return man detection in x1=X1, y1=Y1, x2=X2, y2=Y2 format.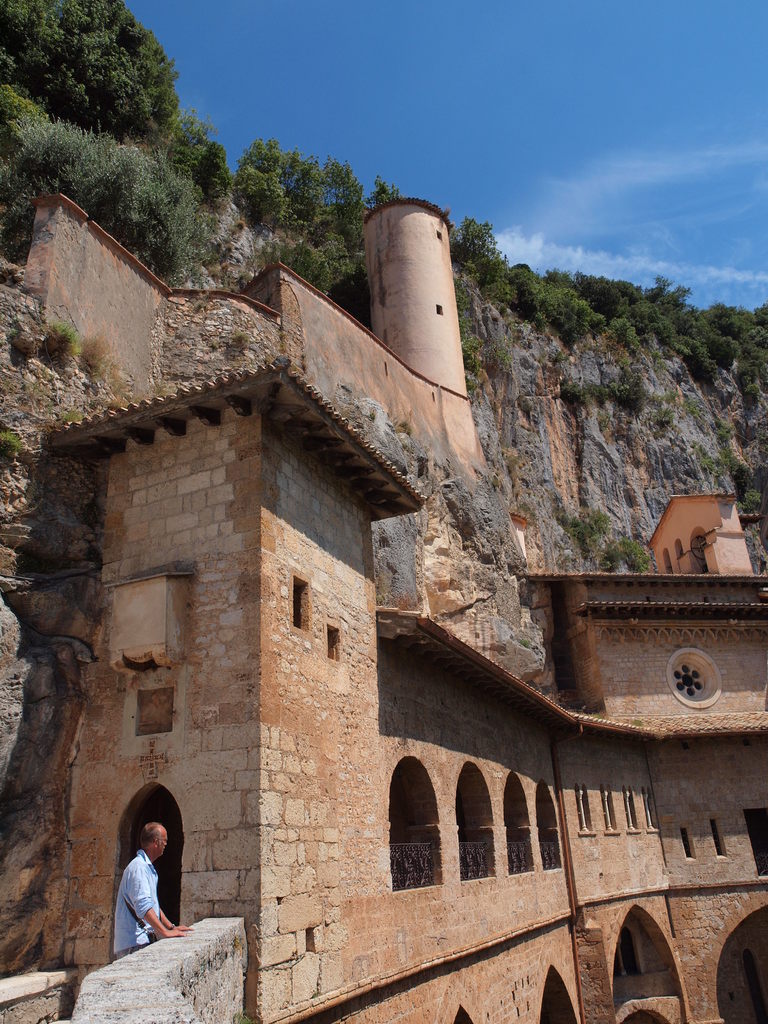
x1=113, y1=819, x2=193, y2=956.
